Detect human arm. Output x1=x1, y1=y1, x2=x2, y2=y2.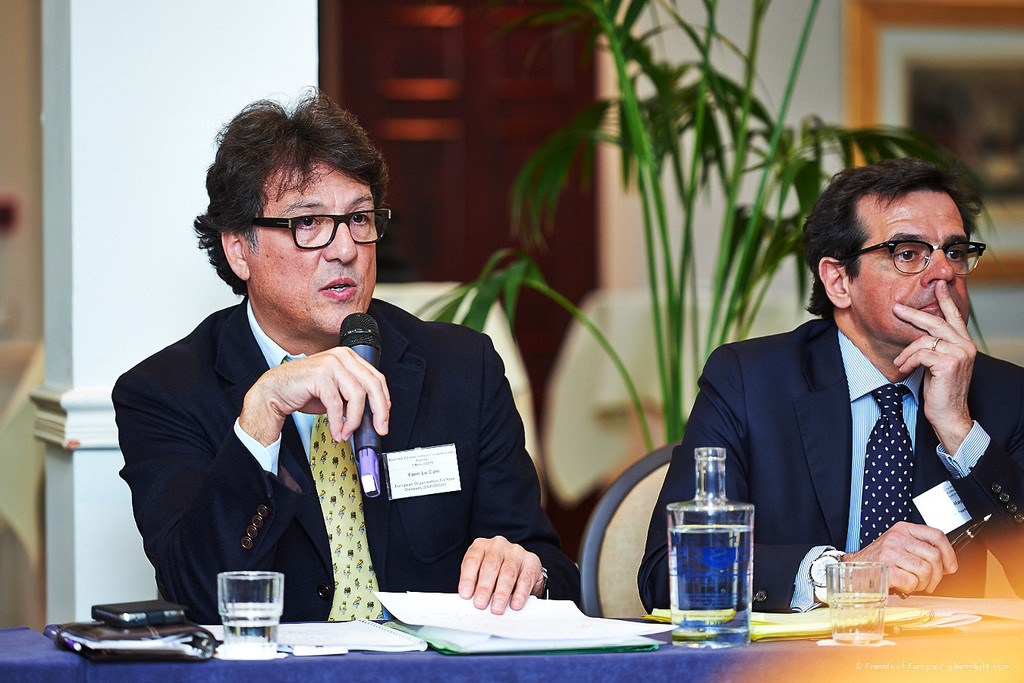
x1=639, y1=342, x2=963, y2=618.
